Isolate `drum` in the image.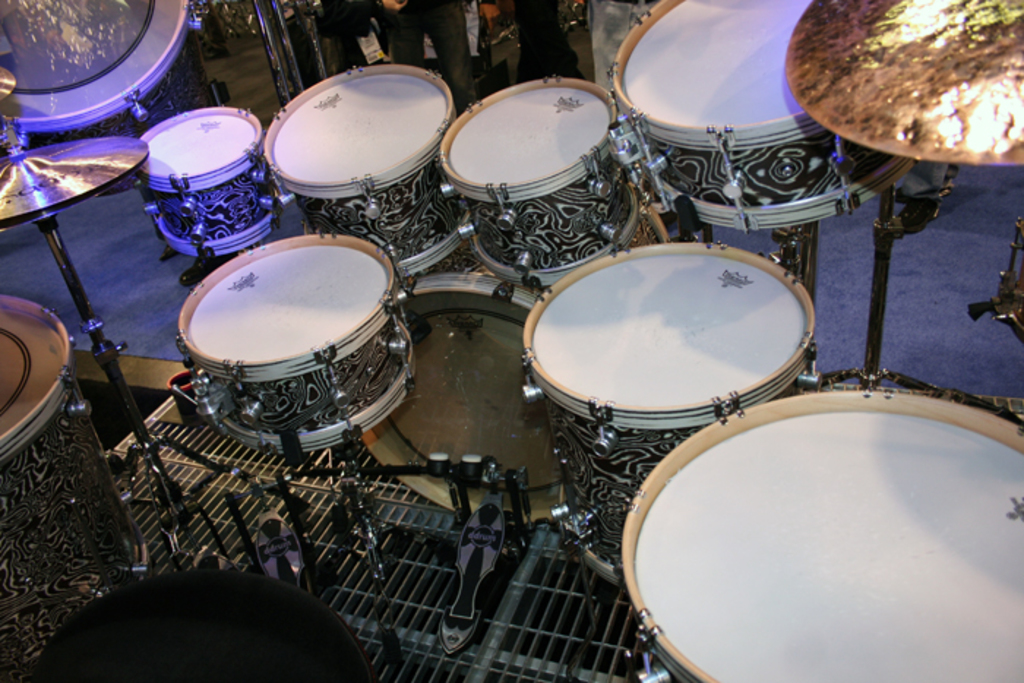
Isolated region: 262:66:455:278.
